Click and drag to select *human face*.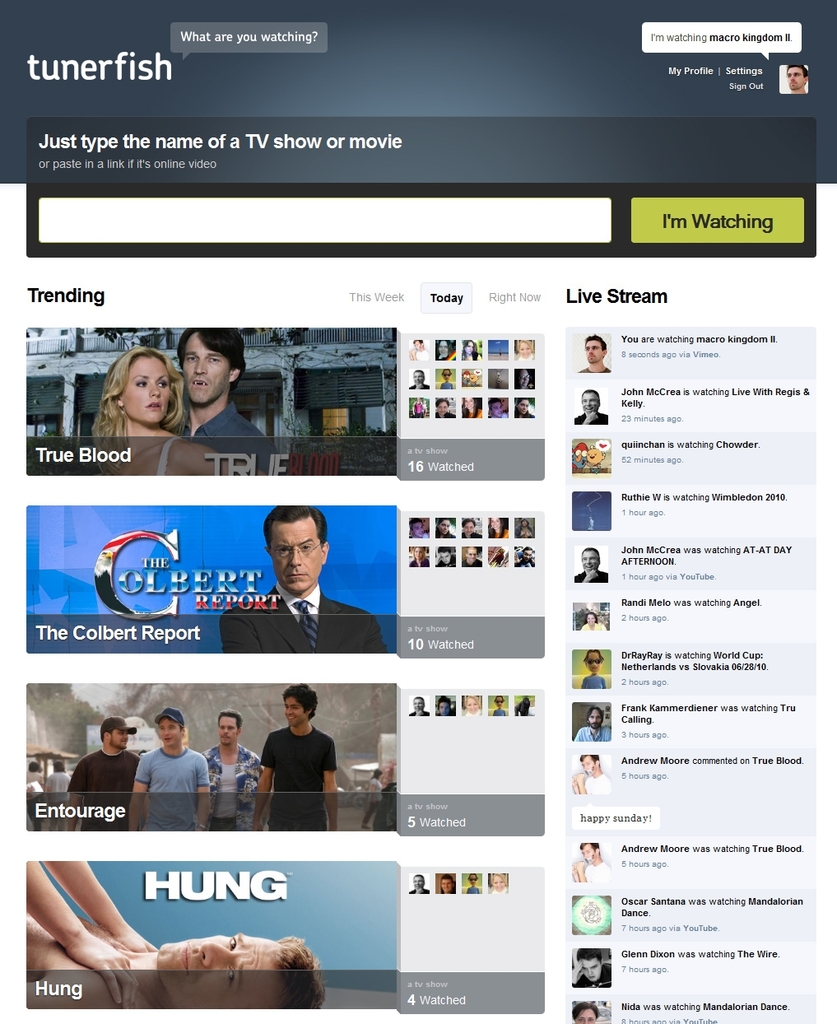
Selection: (left=181, top=337, right=232, bottom=407).
